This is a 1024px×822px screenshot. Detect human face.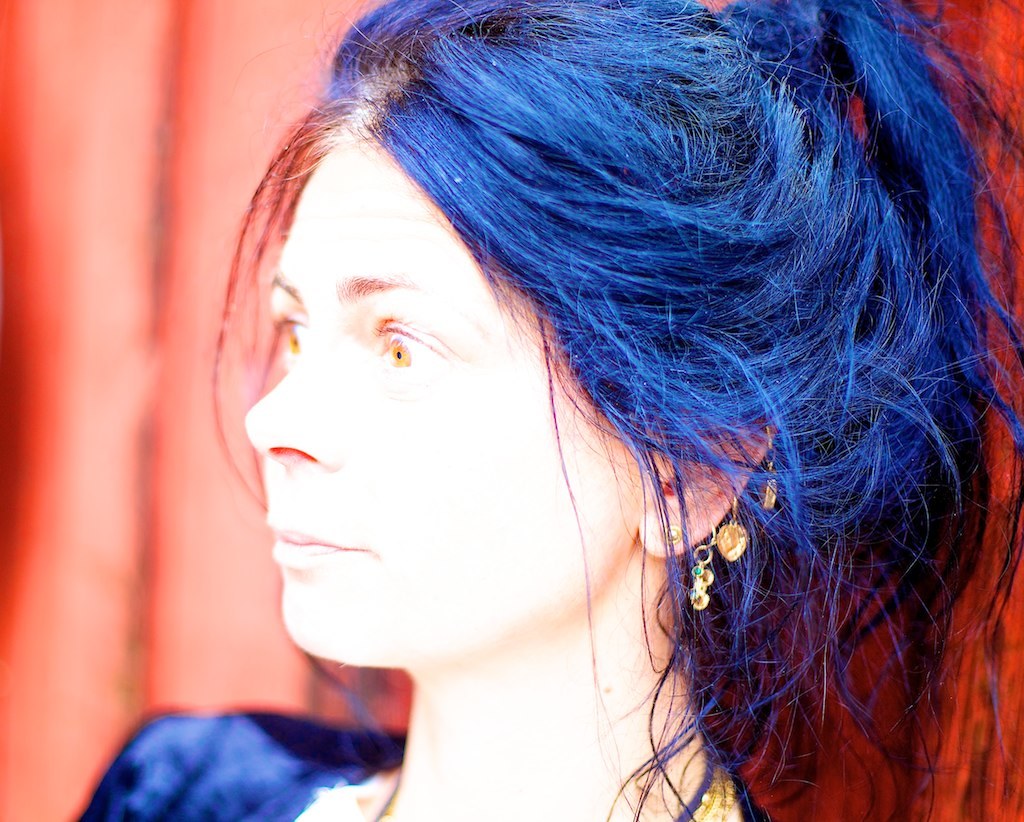
(238,138,636,654).
